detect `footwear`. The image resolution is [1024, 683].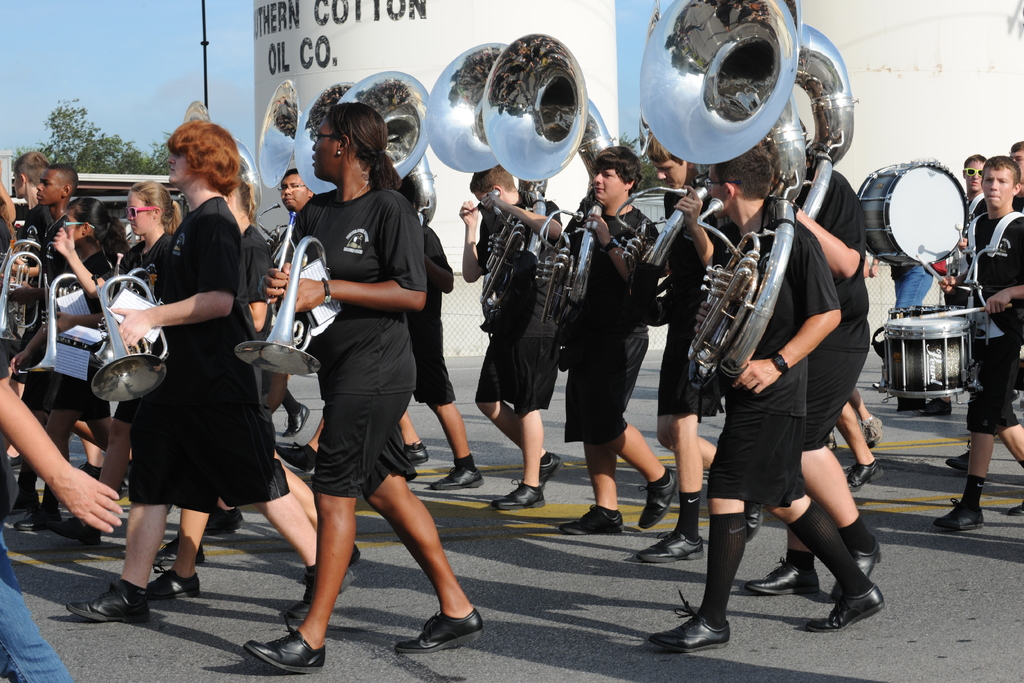
x1=119, y1=466, x2=131, y2=502.
